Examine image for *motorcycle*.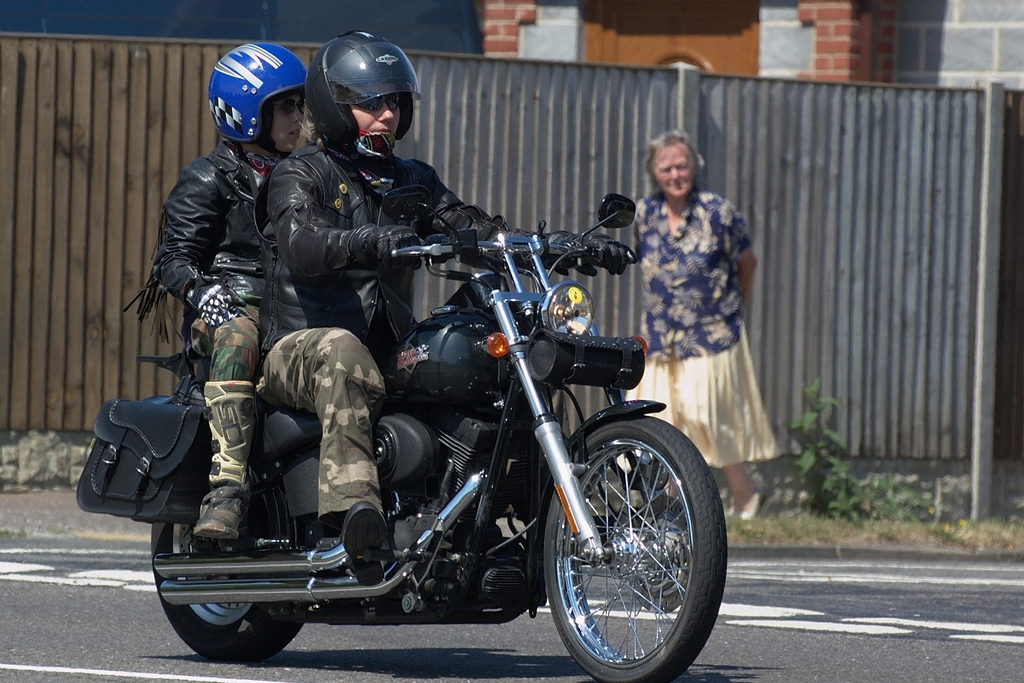
Examination result: l=95, t=172, r=733, b=671.
